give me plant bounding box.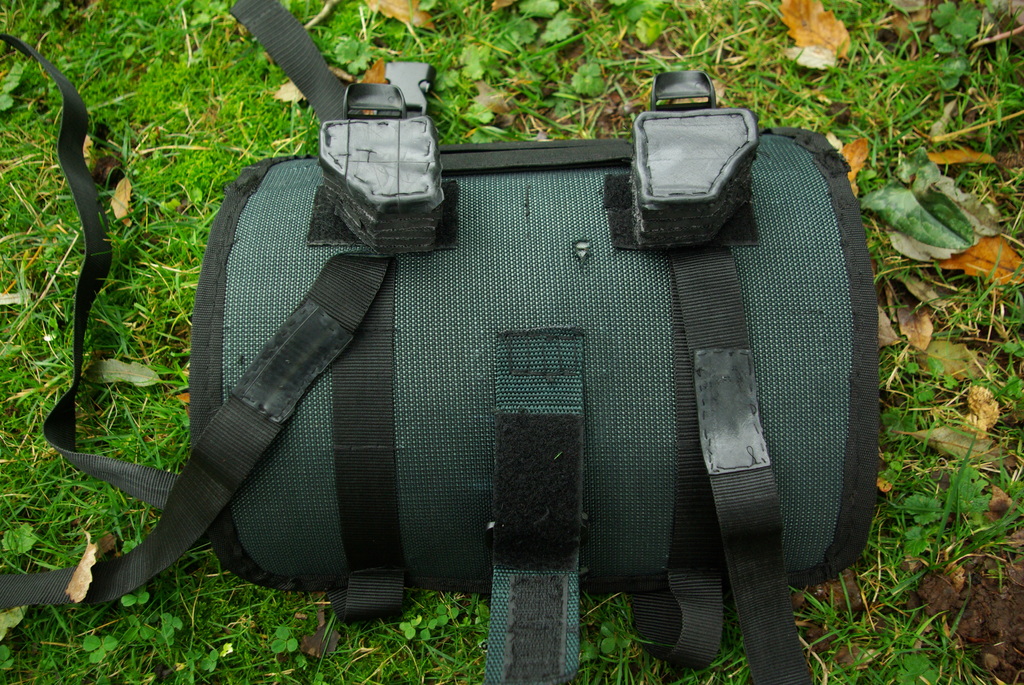
<box>203,647,228,672</box>.
